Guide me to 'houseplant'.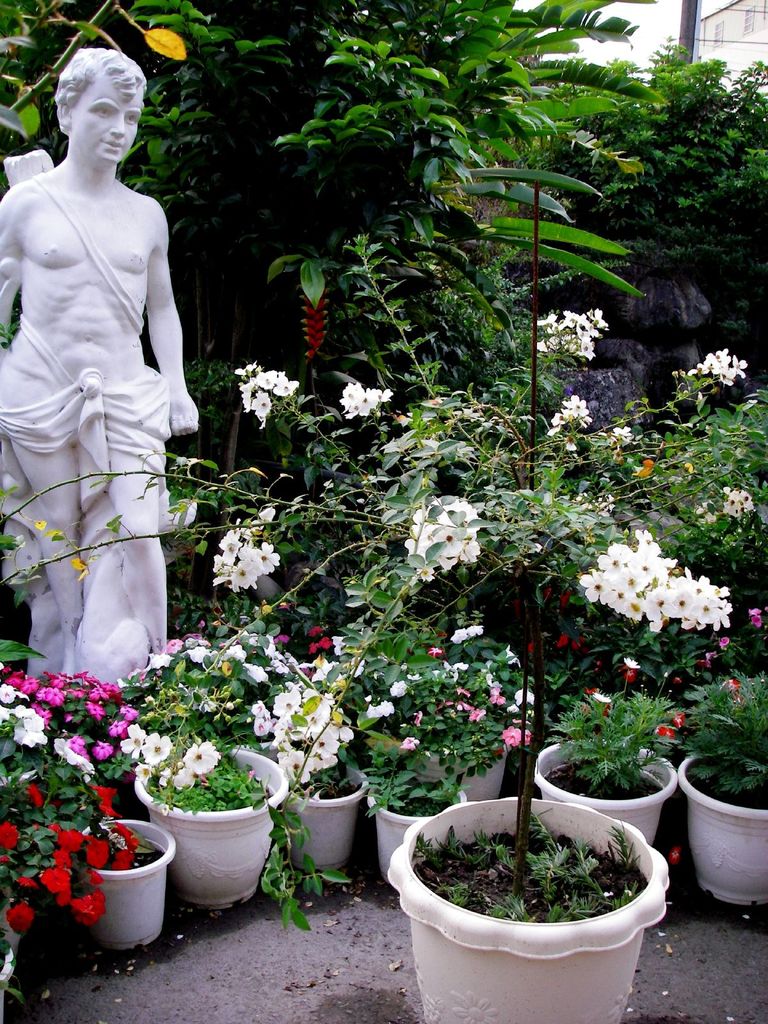
Guidance: <region>536, 687, 680, 836</region>.
